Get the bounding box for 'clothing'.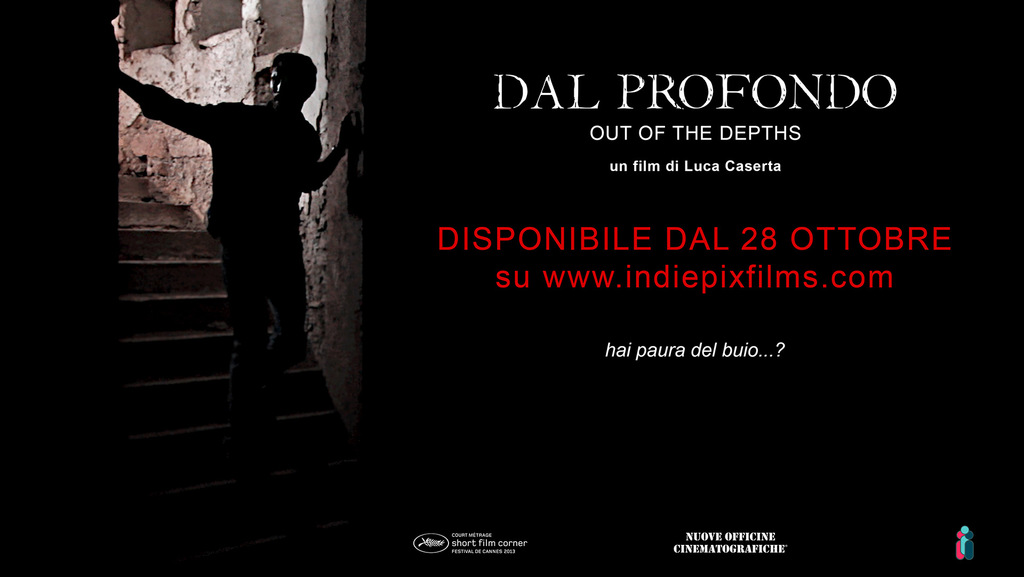
{"left": 136, "top": 92, "right": 325, "bottom": 394}.
